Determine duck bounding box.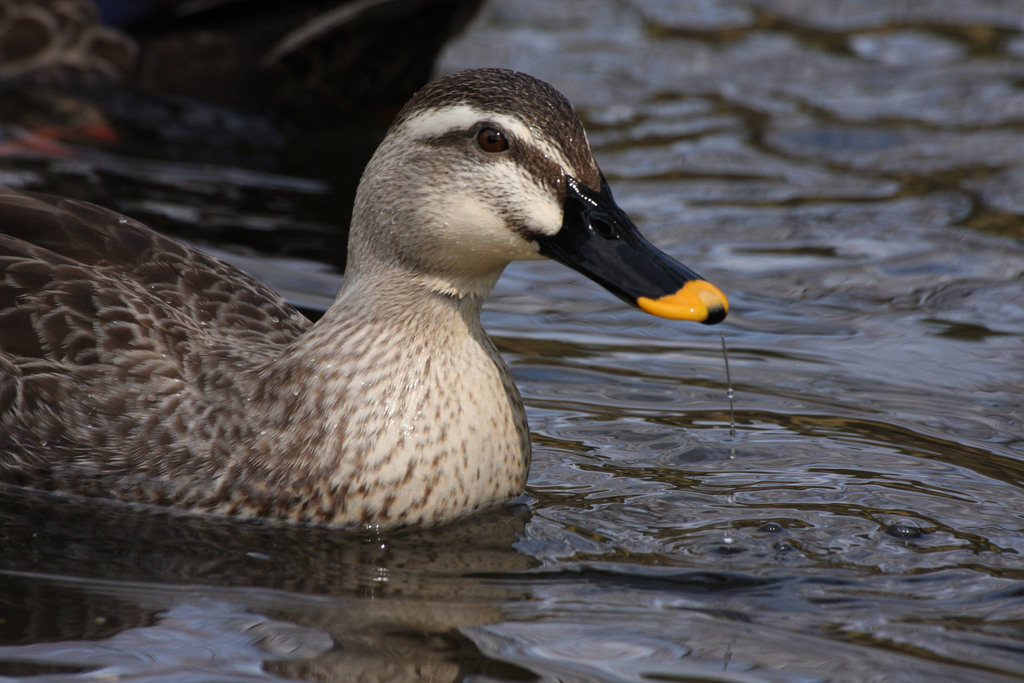
Determined: x1=0 y1=67 x2=722 y2=524.
